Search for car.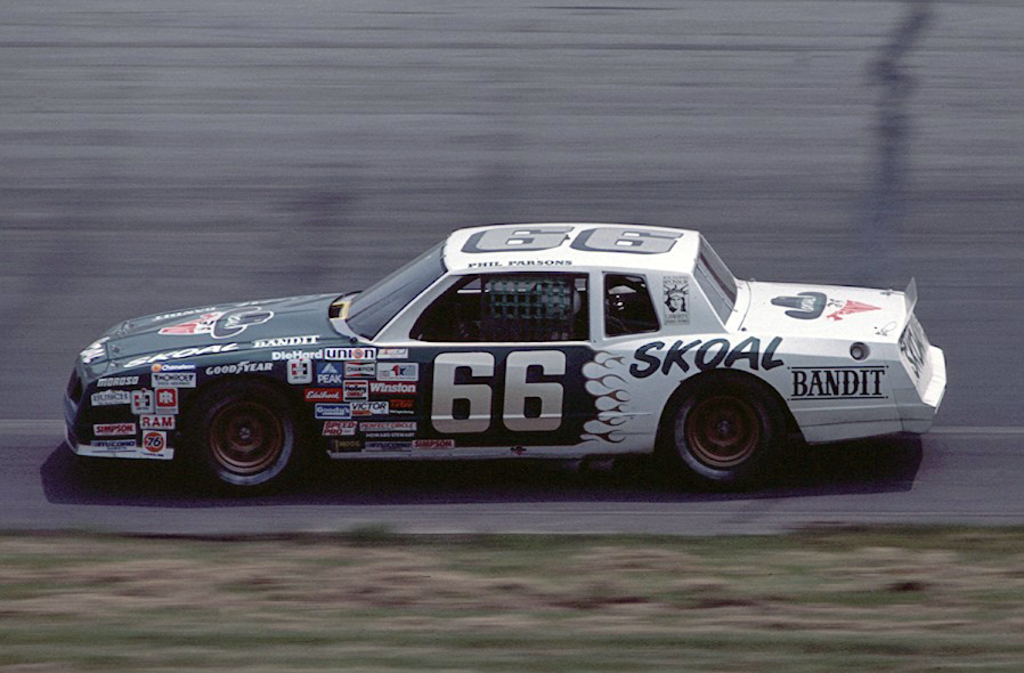
Found at left=65, top=217, right=953, bottom=496.
